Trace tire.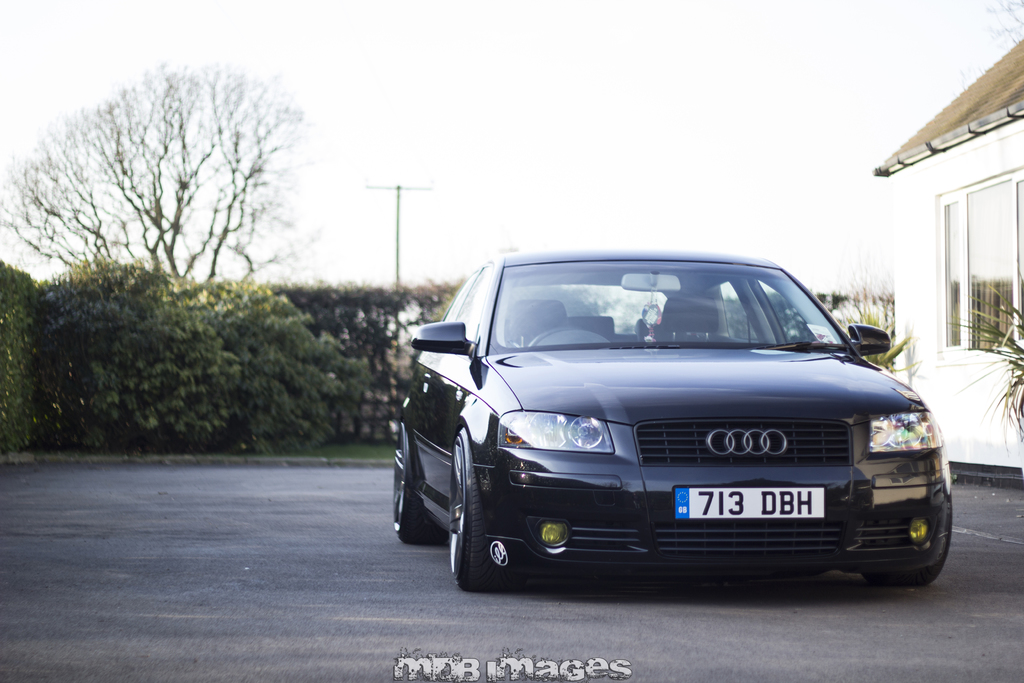
Traced to x1=877 y1=498 x2=953 y2=582.
